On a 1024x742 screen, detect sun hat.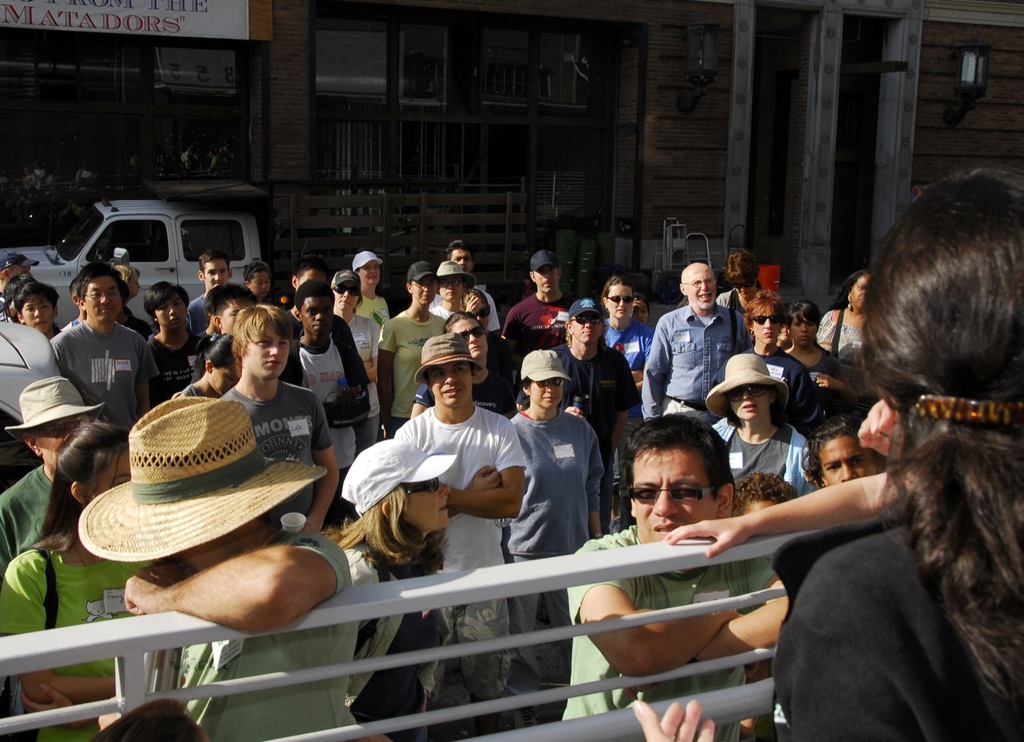
566/297/607/318.
